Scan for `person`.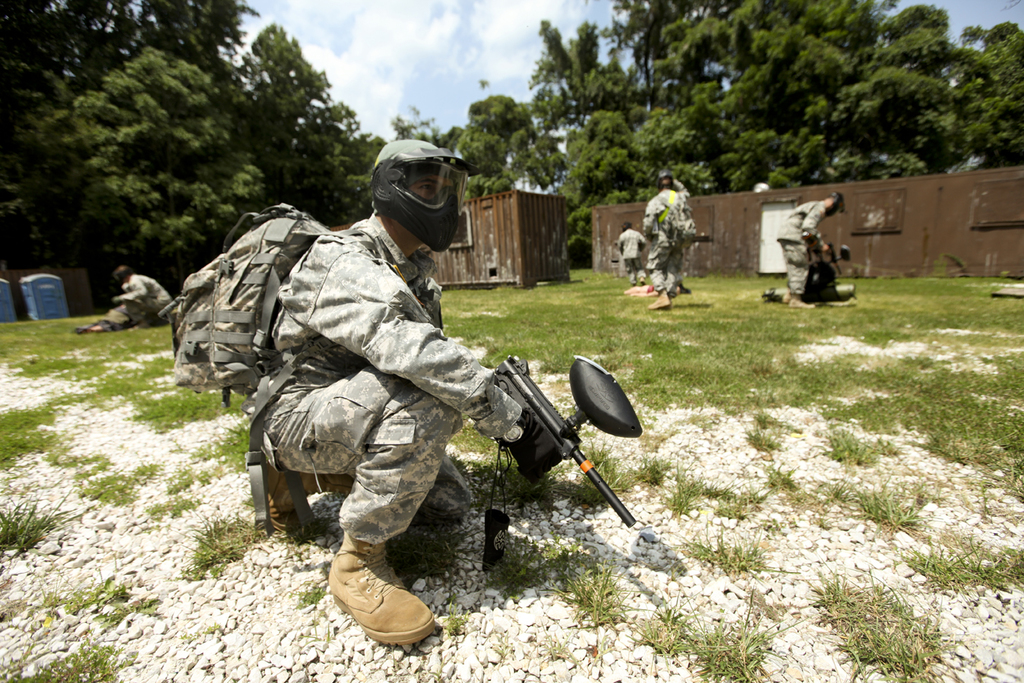
Scan result: <region>216, 147, 552, 650</region>.
